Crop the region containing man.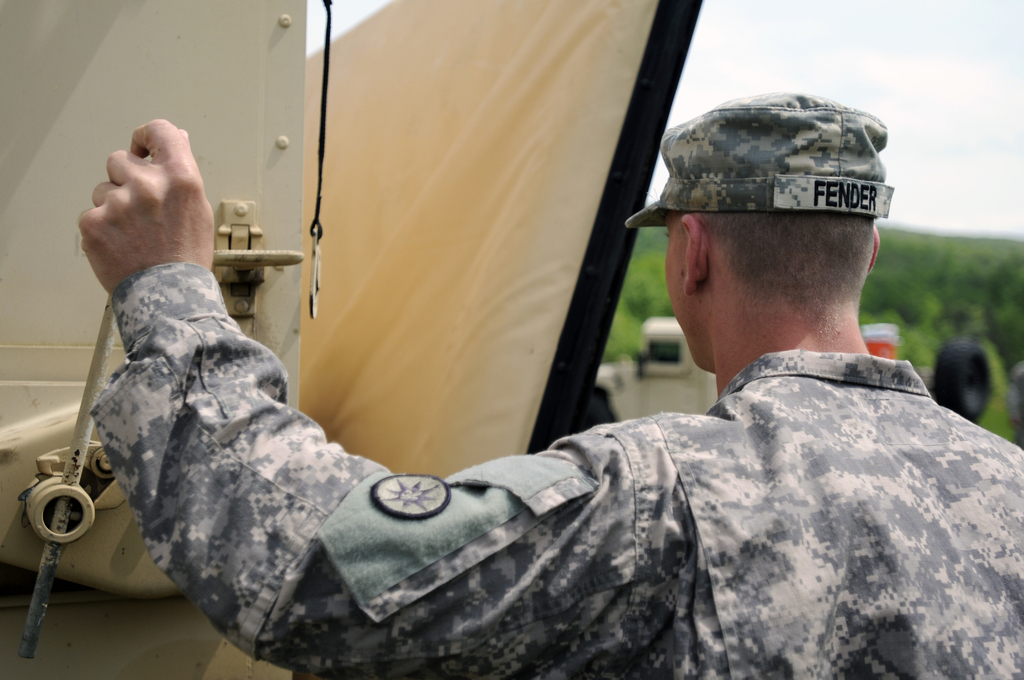
Crop region: <region>127, 123, 908, 679</region>.
